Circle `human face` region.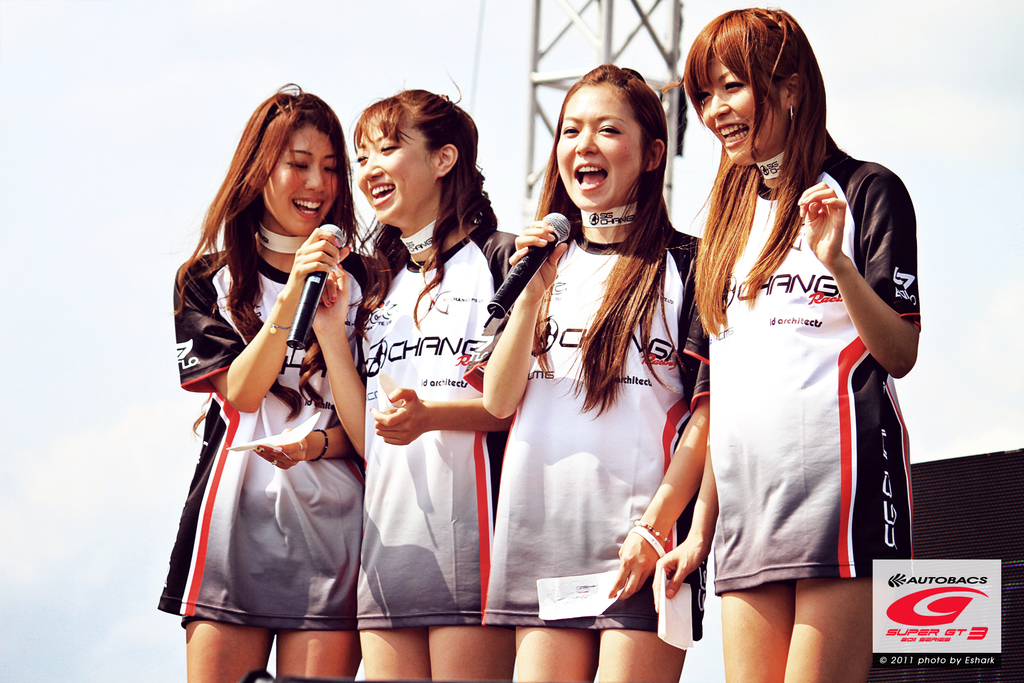
Region: (x1=262, y1=123, x2=340, y2=240).
